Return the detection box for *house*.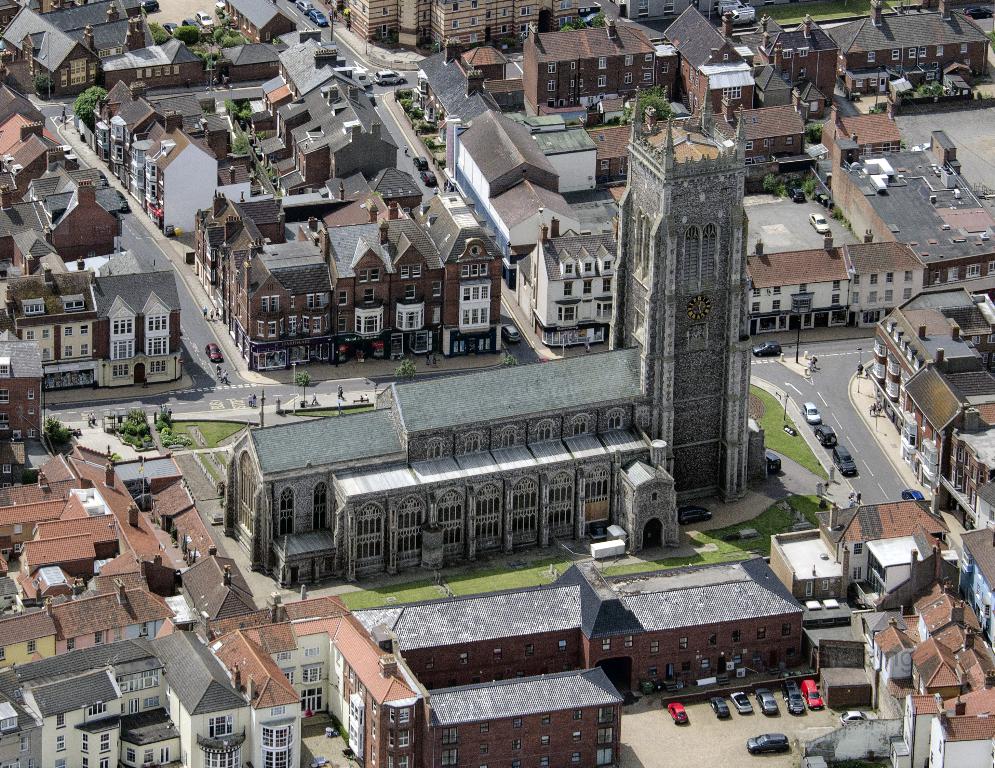
l=427, t=192, r=503, b=361.
